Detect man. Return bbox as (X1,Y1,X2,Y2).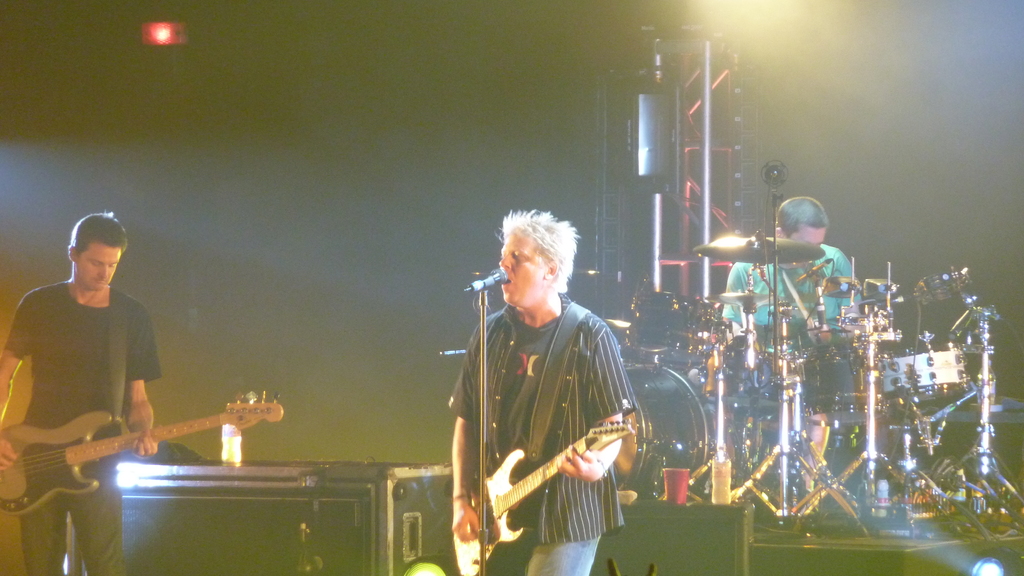
(1,209,166,575).
